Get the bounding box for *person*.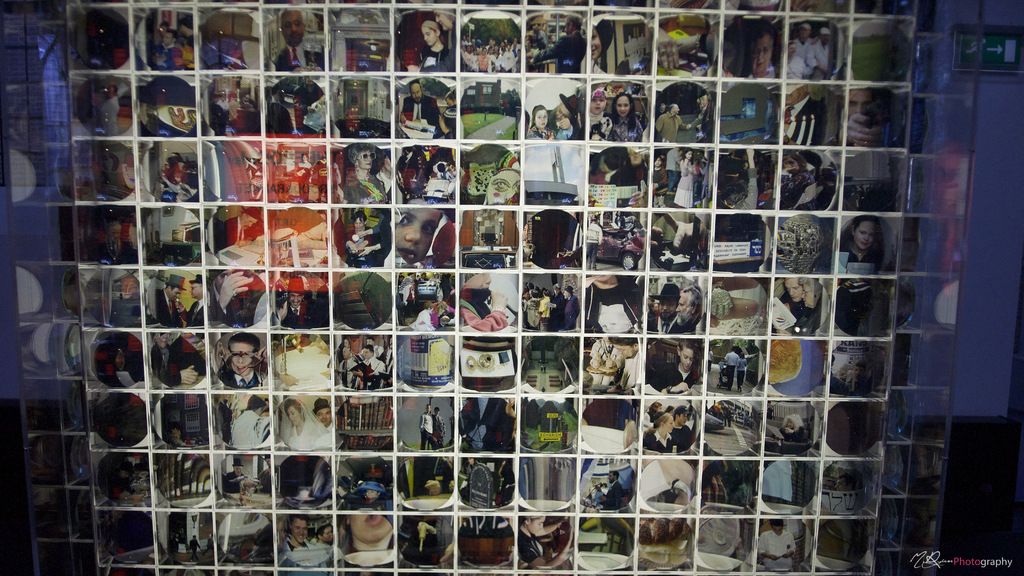
518:516:572:568.
